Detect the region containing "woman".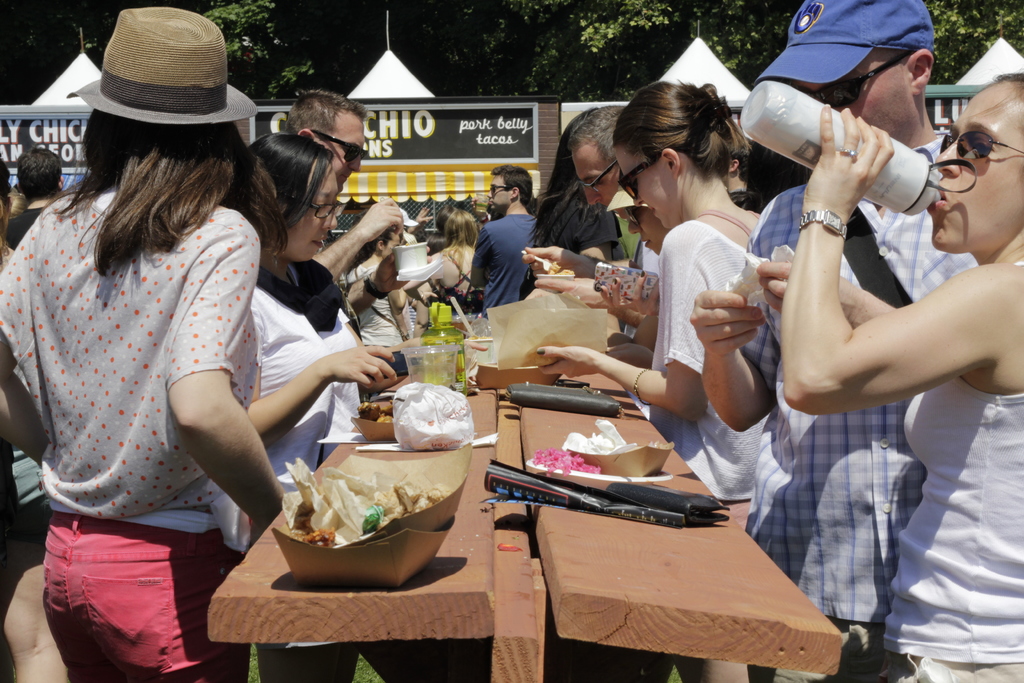
[x1=206, y1=124, x2=404, y2=682].
